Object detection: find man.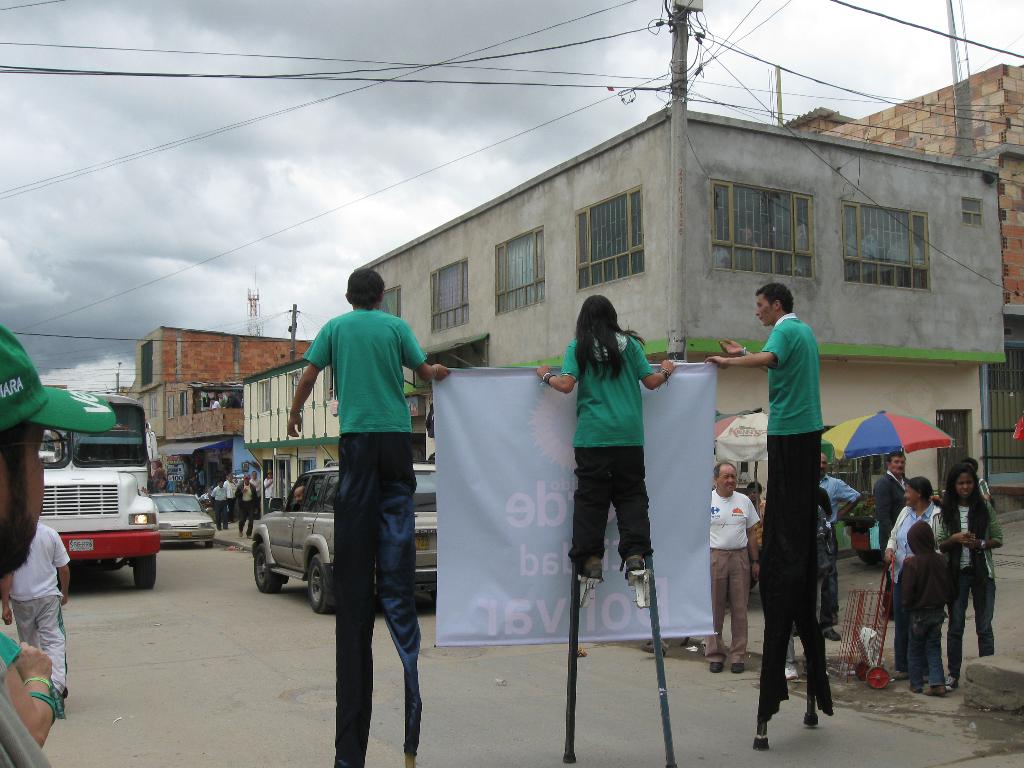
(705, 280, 834, 743).
